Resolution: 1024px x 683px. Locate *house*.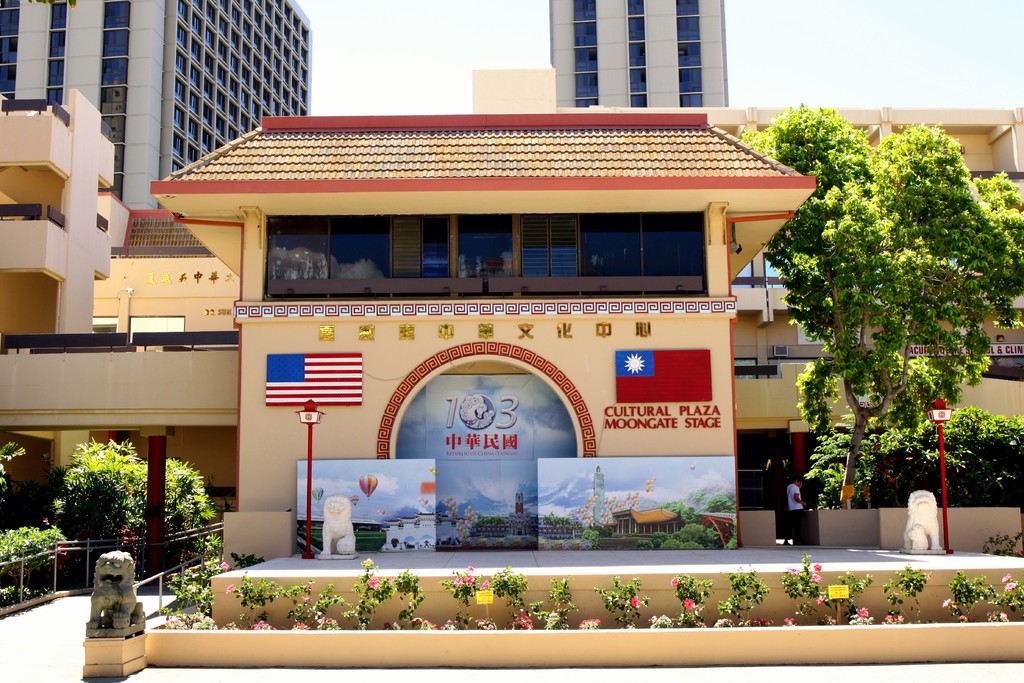
crop(545, 0, 730, 111).
